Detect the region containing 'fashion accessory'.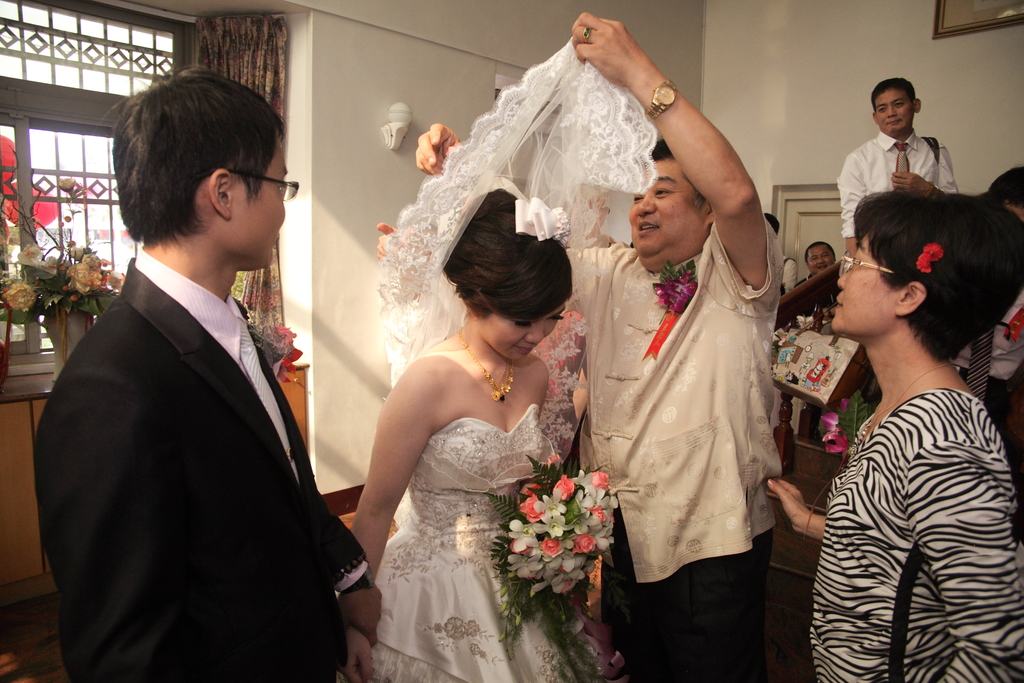
{"x1": 867, "y1": 363, "x2": 950, "y2": 428}.
